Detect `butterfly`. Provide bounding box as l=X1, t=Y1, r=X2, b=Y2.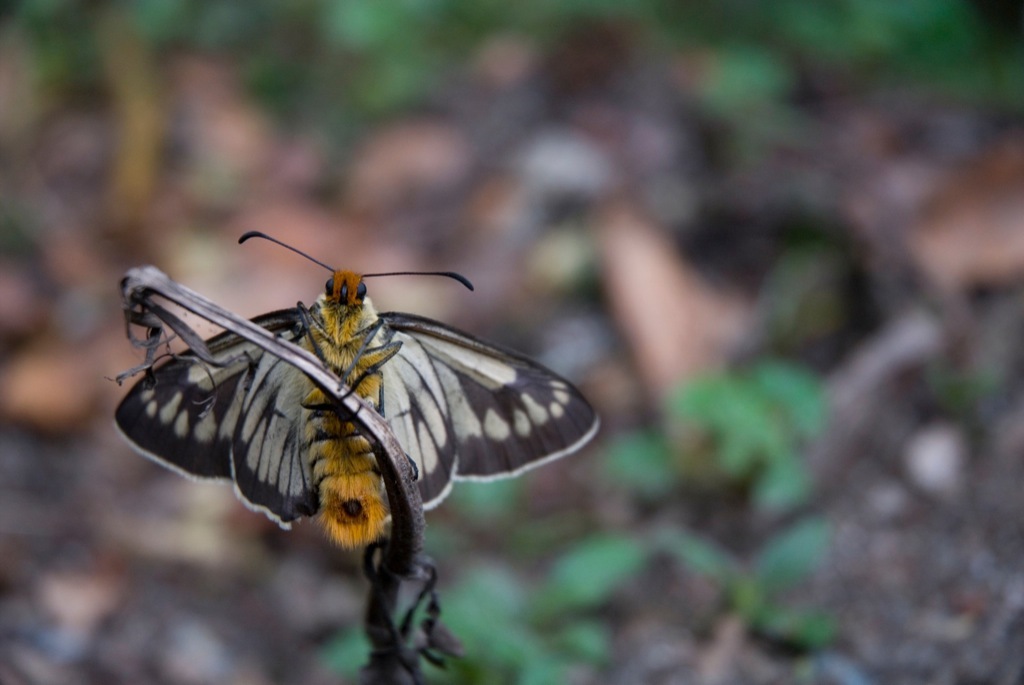
l=110, t=231, r=603, b=547.
